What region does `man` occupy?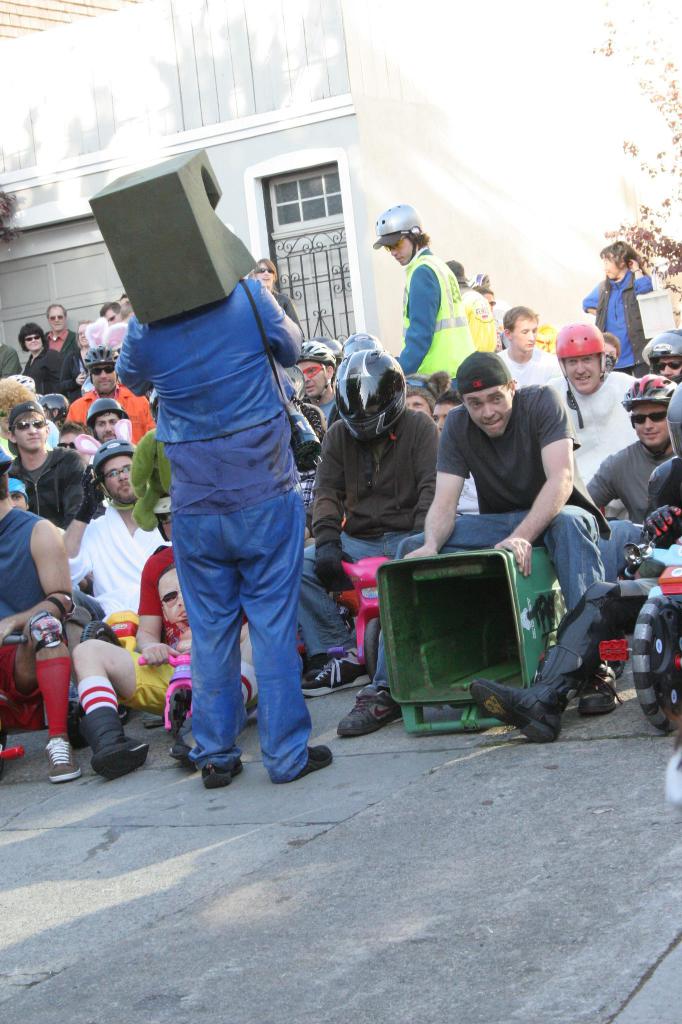
[left=4, top=402, right=88, bottom=527].
